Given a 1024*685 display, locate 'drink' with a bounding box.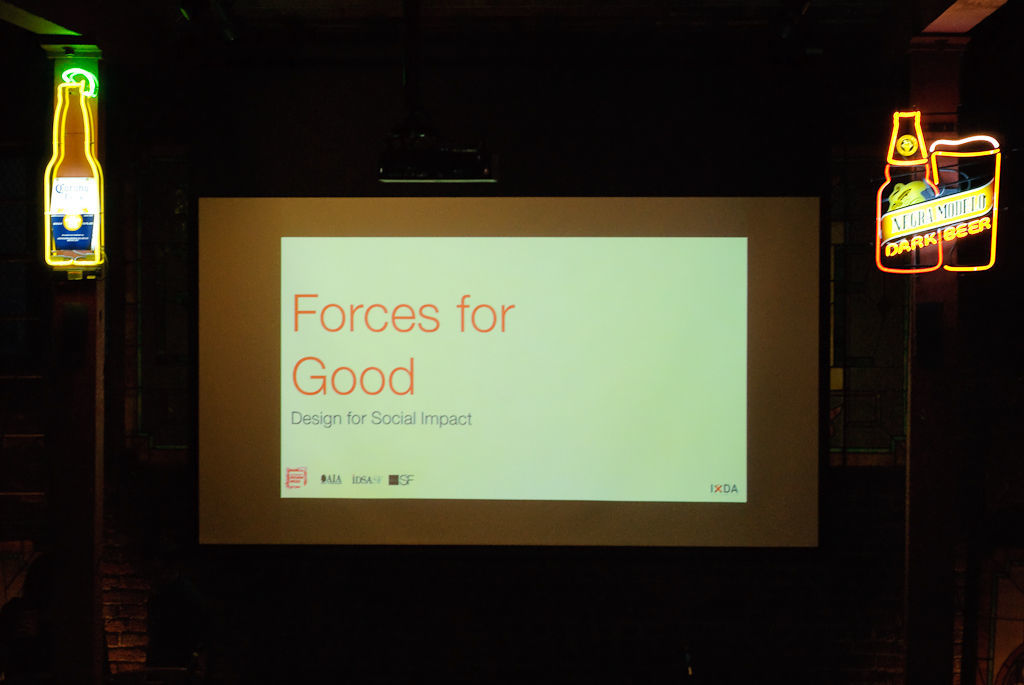
Located: <bbox>25, 27, 96, 282</bbox>.
